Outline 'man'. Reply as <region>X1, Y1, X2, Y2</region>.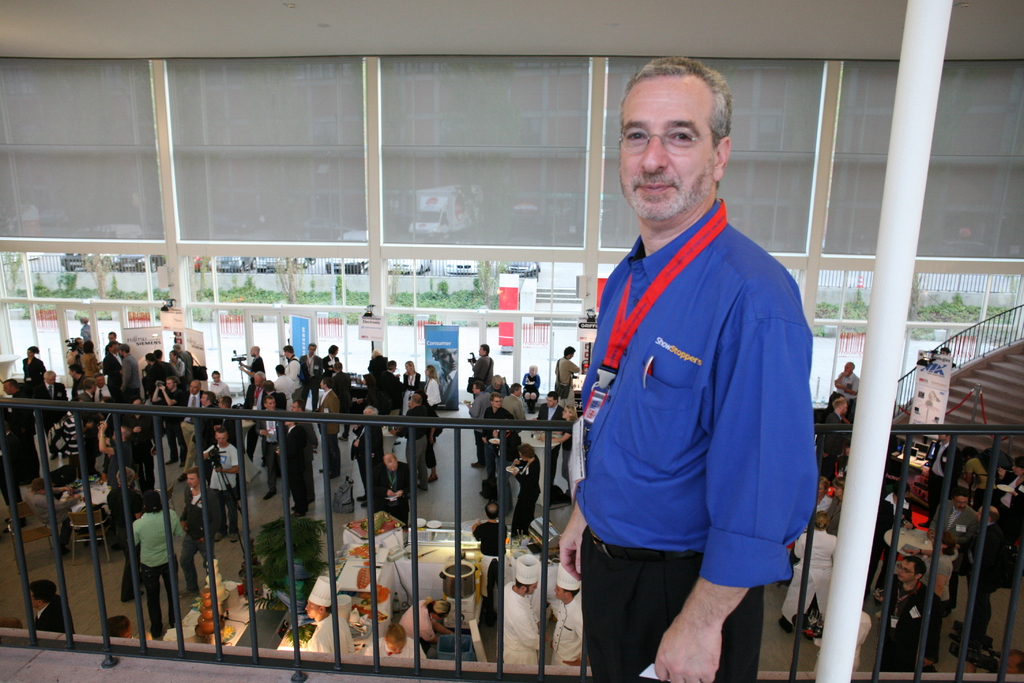
<region>310, 370, 351, 482</region>.
